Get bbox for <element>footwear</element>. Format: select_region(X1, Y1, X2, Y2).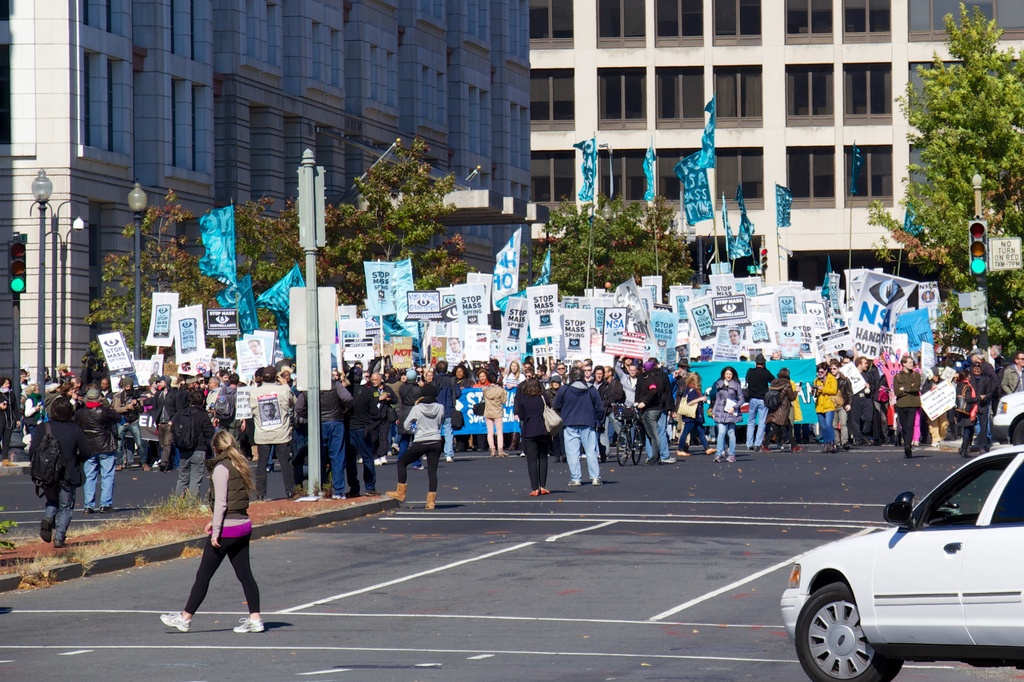
select_region(52, 537, 64, 548).
